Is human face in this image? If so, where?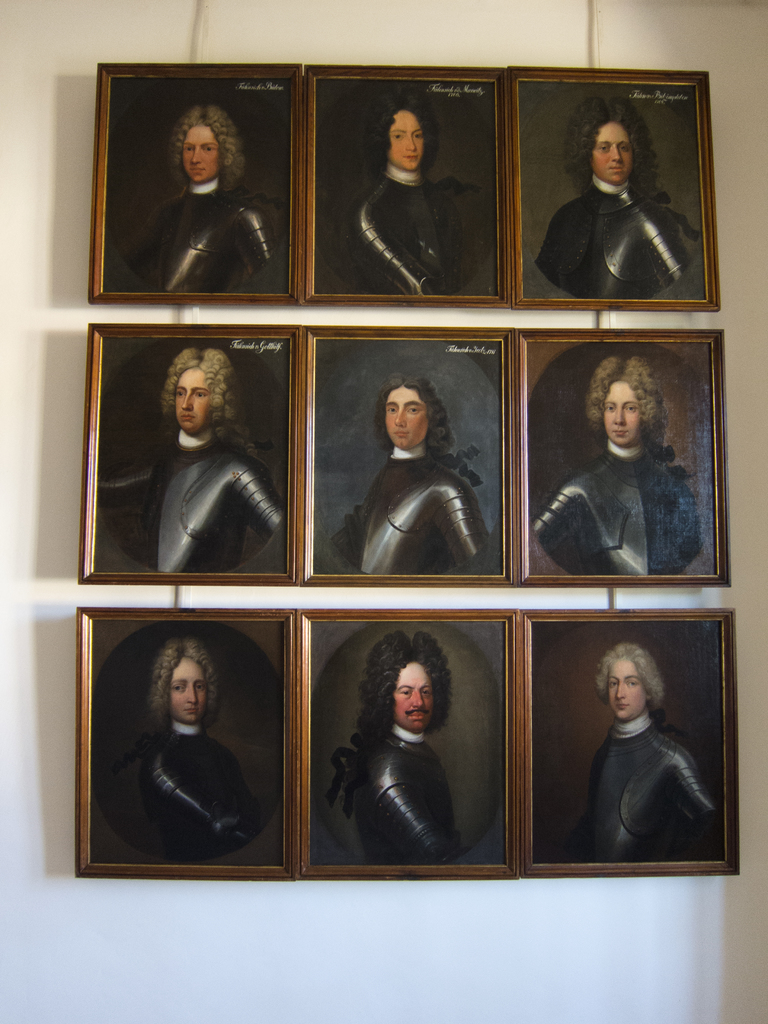
Yes, at BBox(602, 382, 637, 449).
